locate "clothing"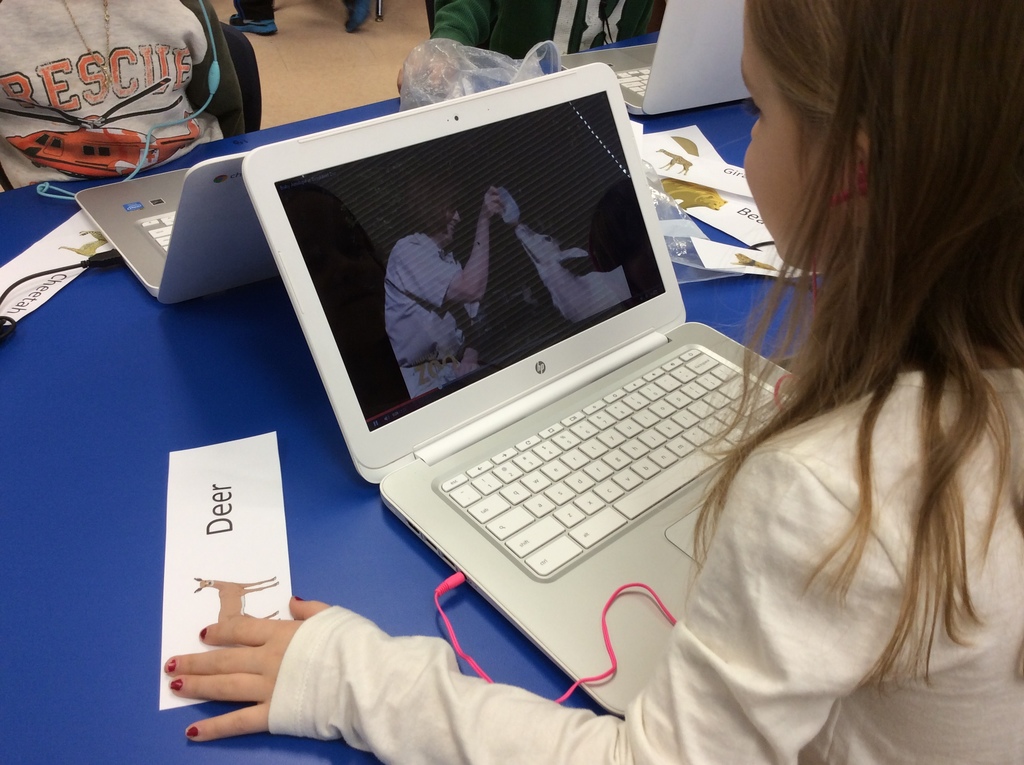
BBox(632, 165, 1023, 707)
